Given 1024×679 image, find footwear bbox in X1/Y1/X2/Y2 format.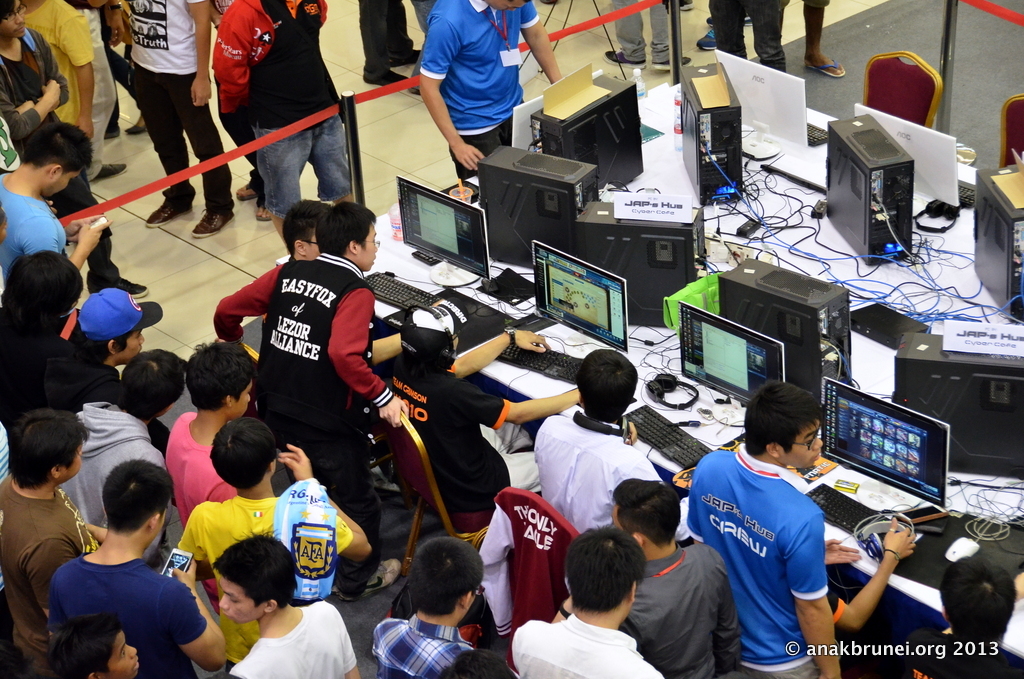
336/559/400/601.
